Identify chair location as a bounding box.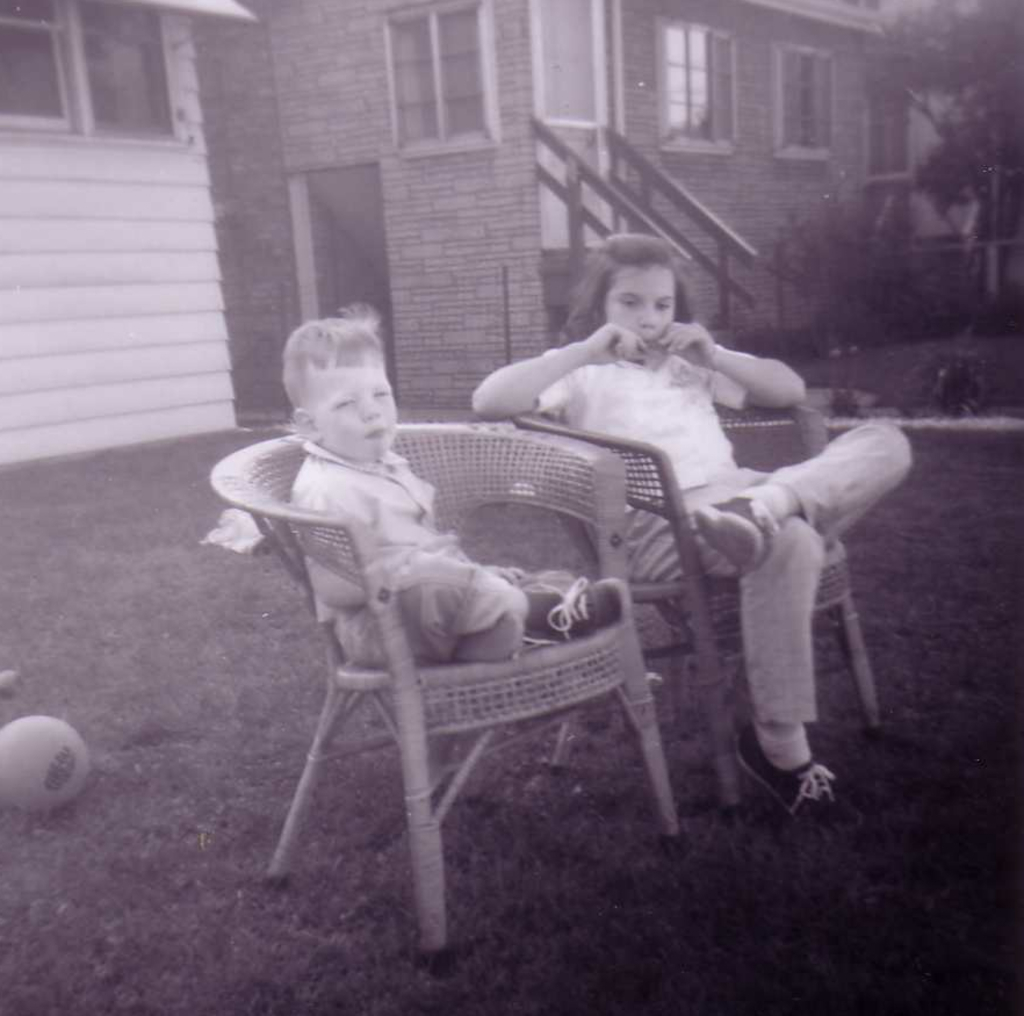
left=548, top=363, right=910, bottom=777.
